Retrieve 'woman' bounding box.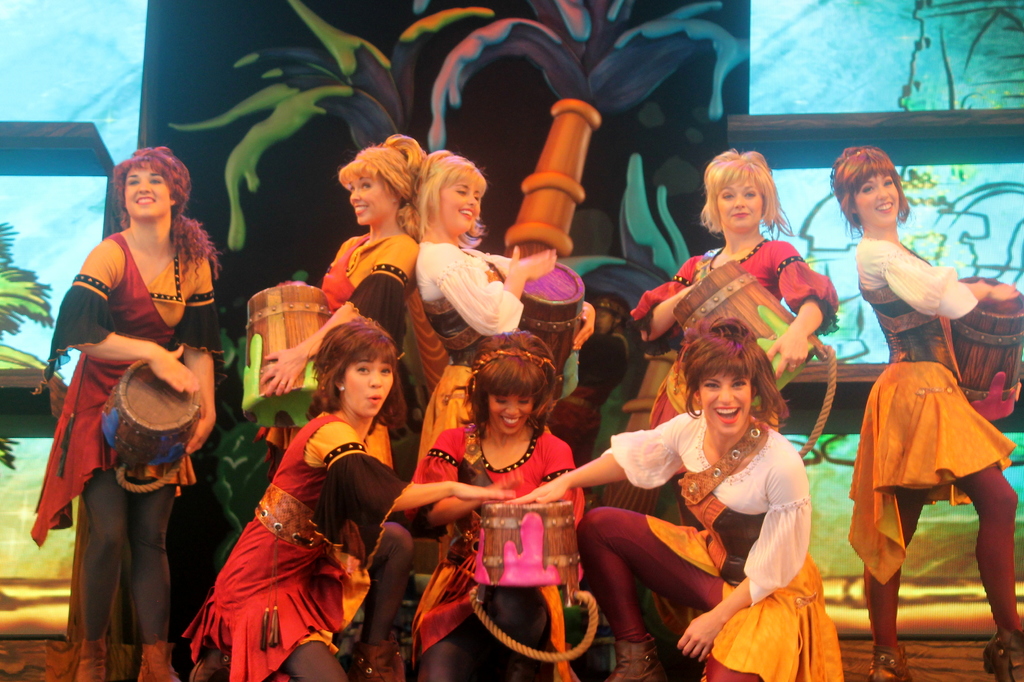
Bounding box: box(399, 150, 595, 466).
